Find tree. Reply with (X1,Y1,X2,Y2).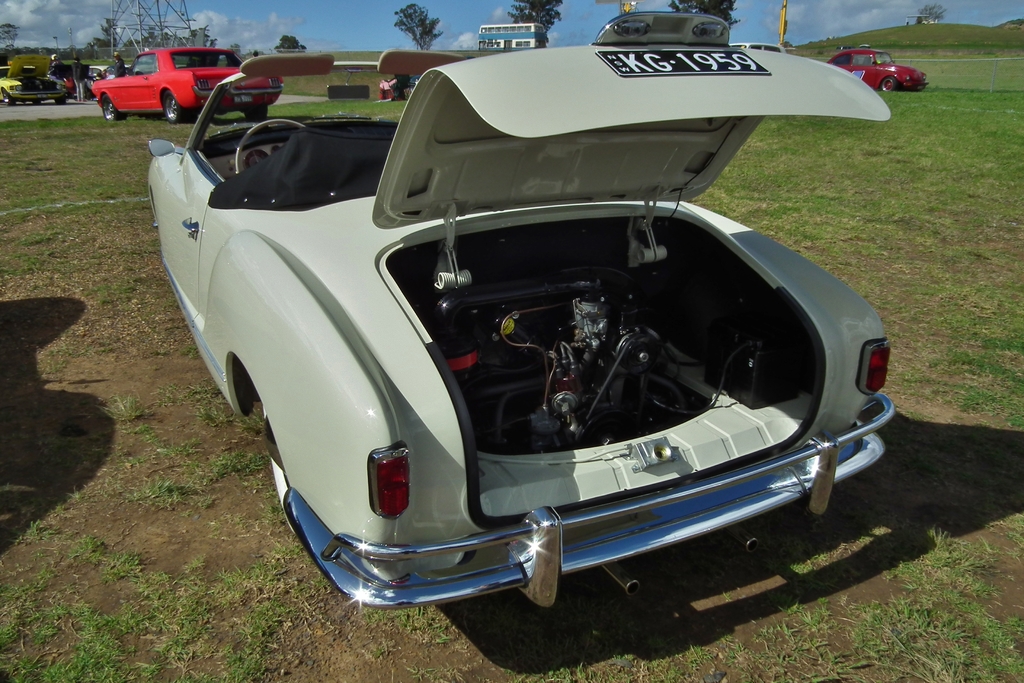
(274,29,309,52).
